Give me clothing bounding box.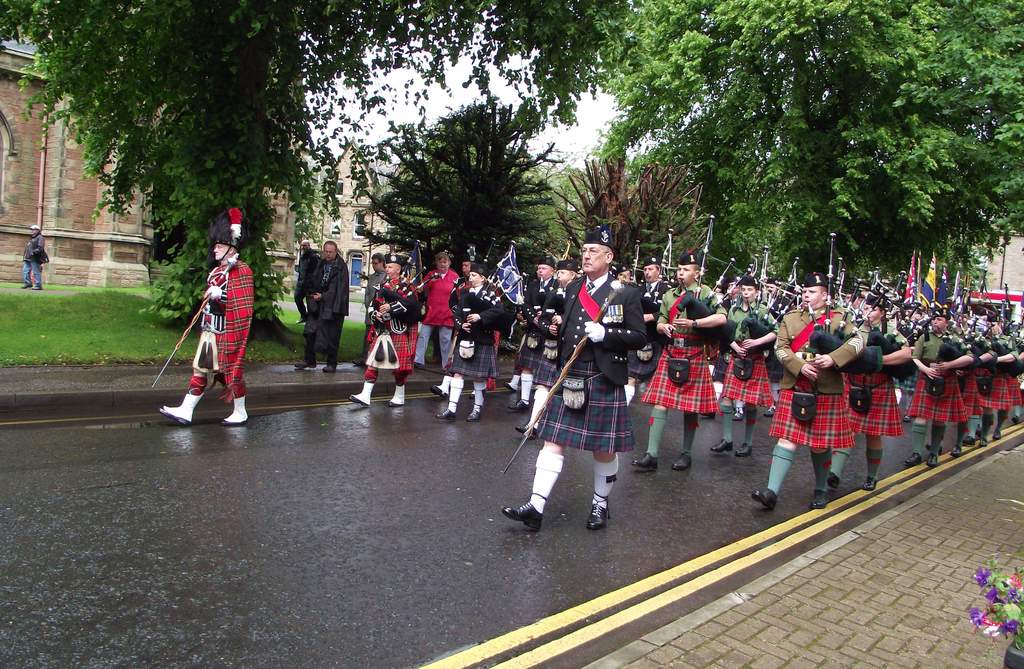
rect(528, 283, 579, 392).
